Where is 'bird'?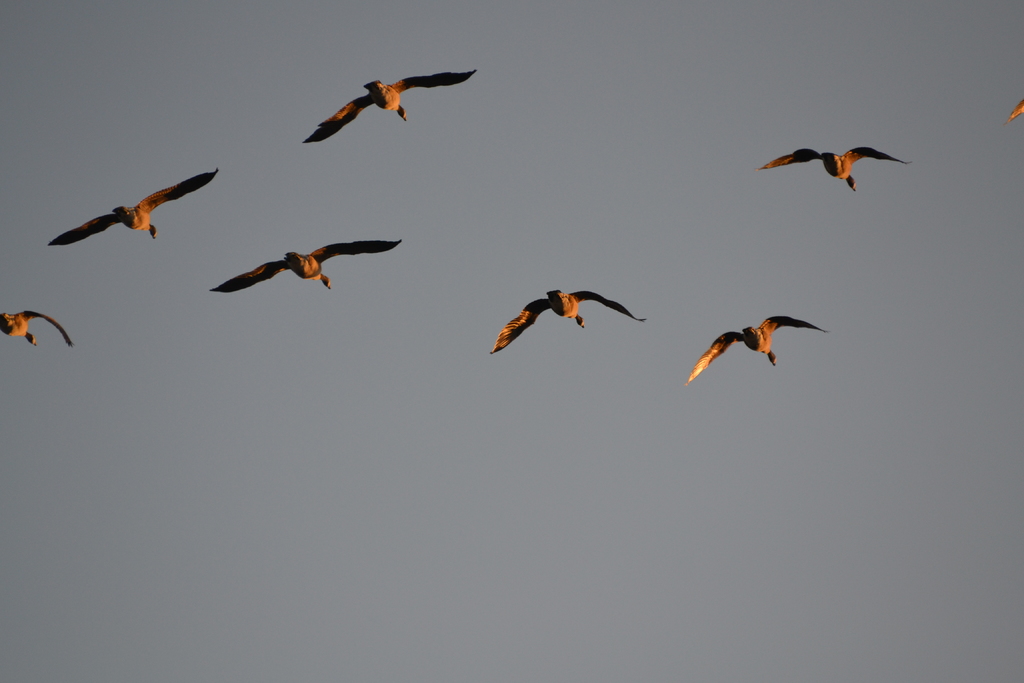
bbox=[207, 238, 404, 298].
